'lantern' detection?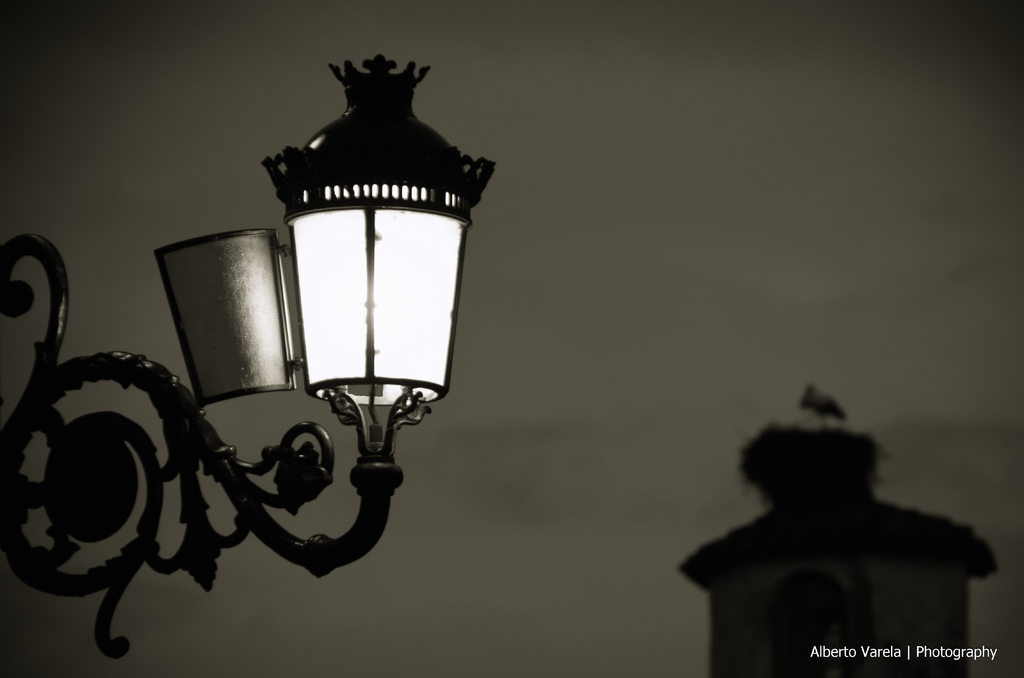
{"left": 244, "top": 63, "right": 472, "bottom": 510}
